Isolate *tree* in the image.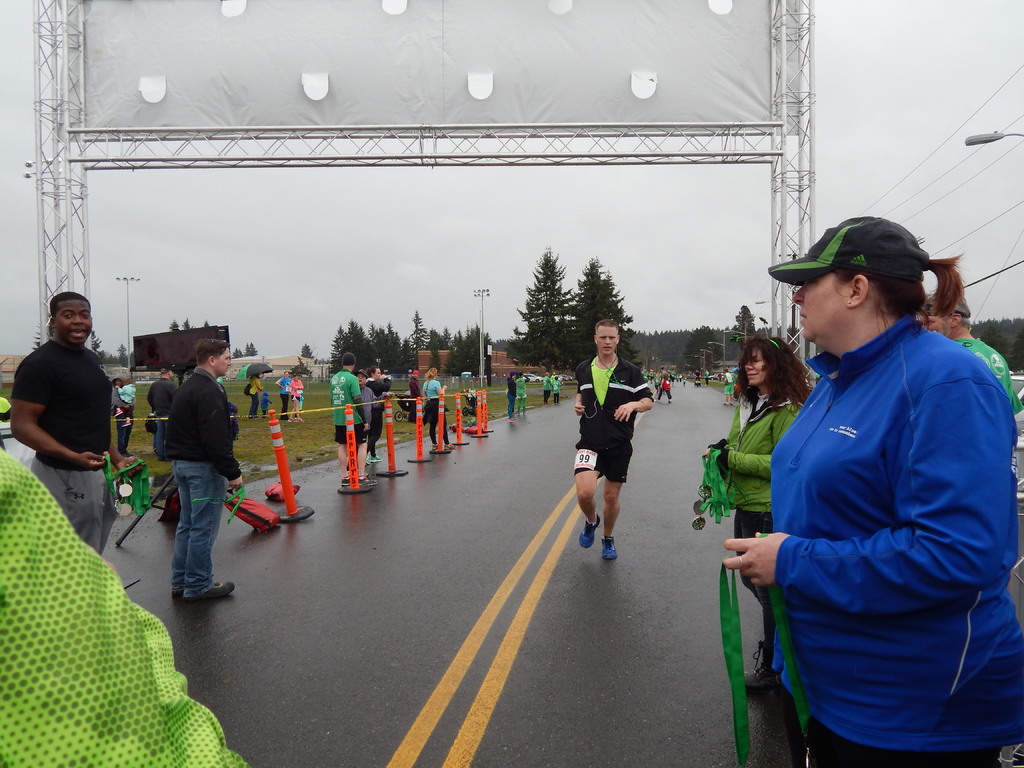
Isolated region: [393,340,409,378].
